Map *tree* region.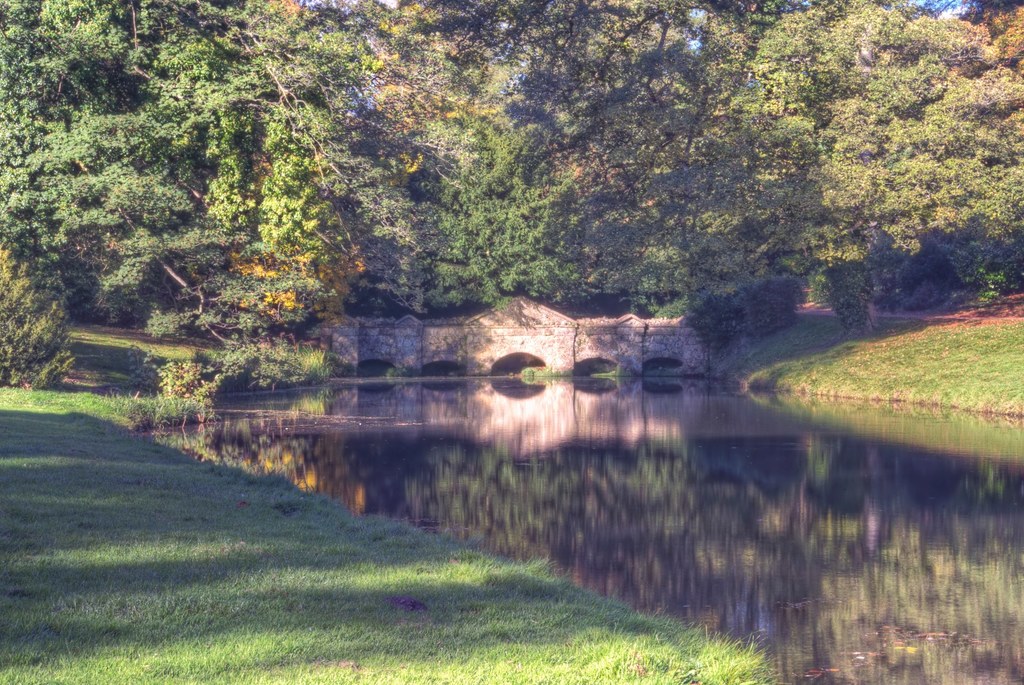
Mapped to left=675, top=252, right=815, bottom=366.
